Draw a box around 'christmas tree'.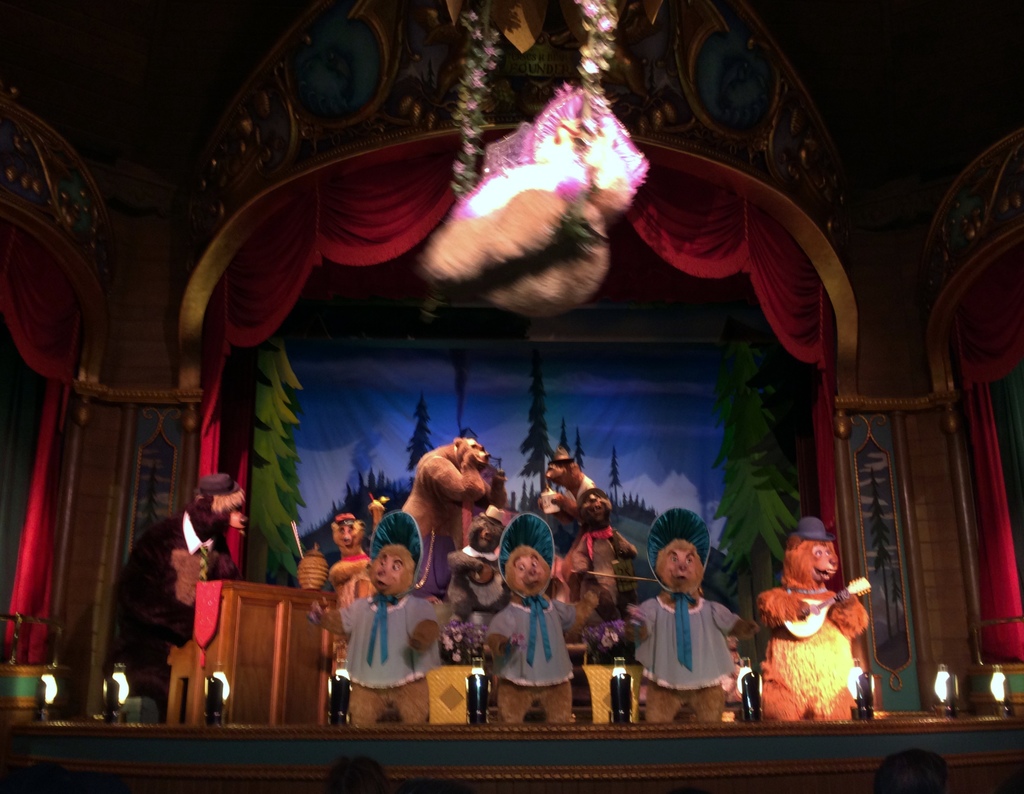
447:344:471:446.
